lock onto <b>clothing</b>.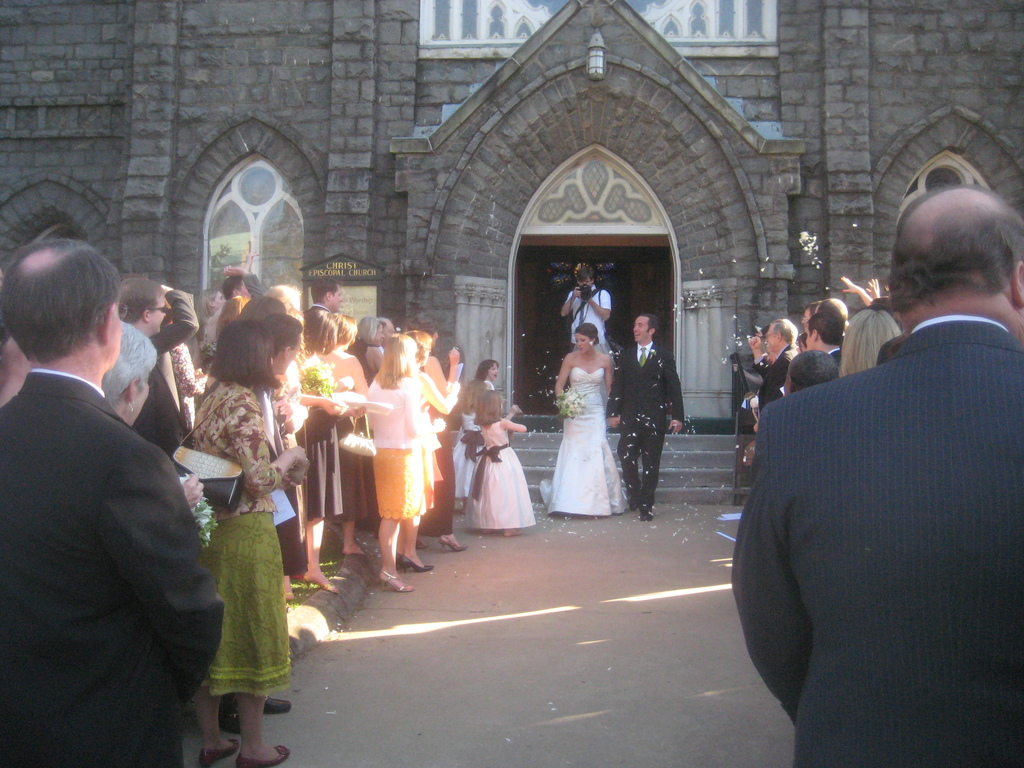
Locked: (564,284,616,367).
